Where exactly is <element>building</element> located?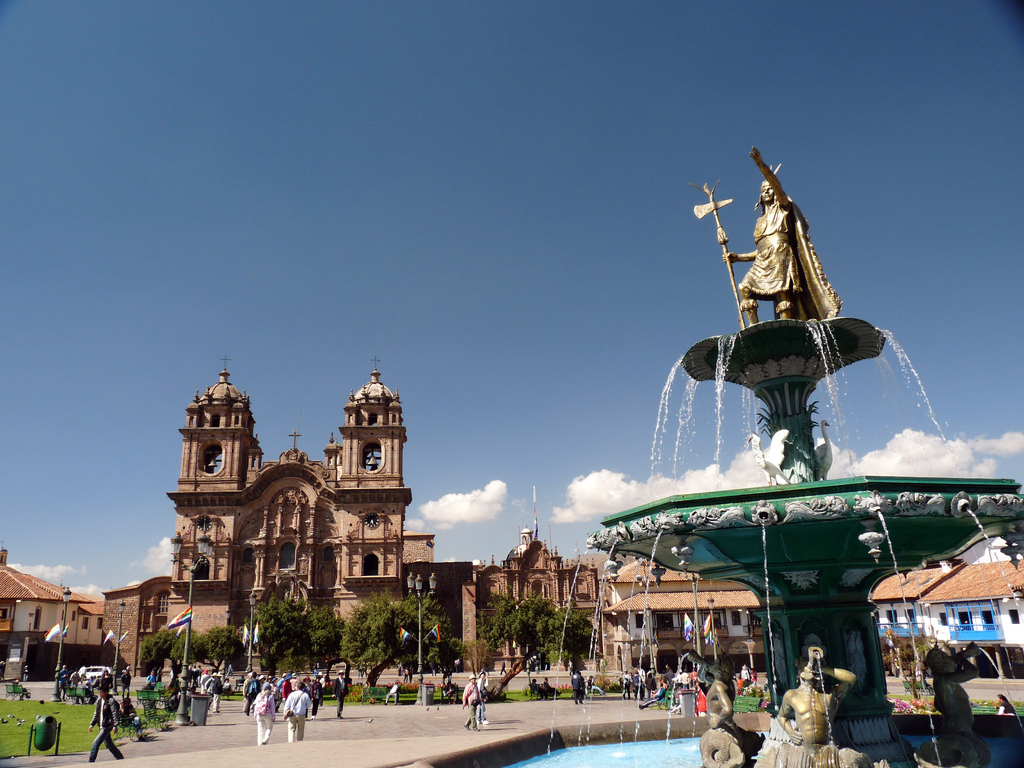
Its bounding box is <box>605,547,1023,667</box>.
